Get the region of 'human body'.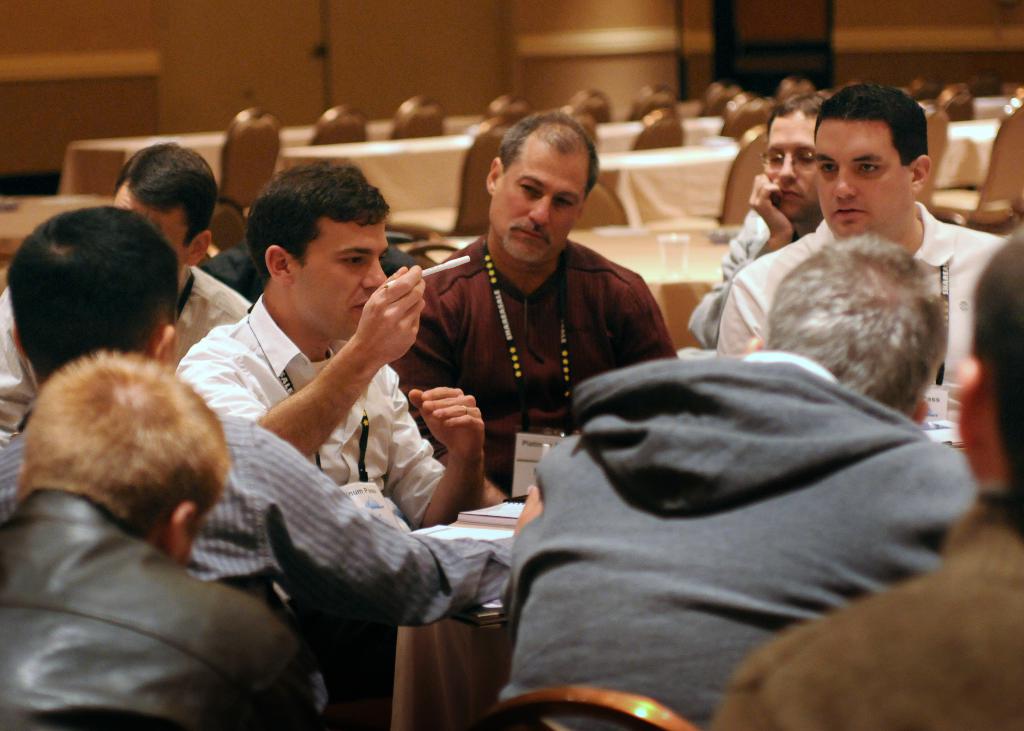
x1=715 y1=84 x2=1012 y2=424.
